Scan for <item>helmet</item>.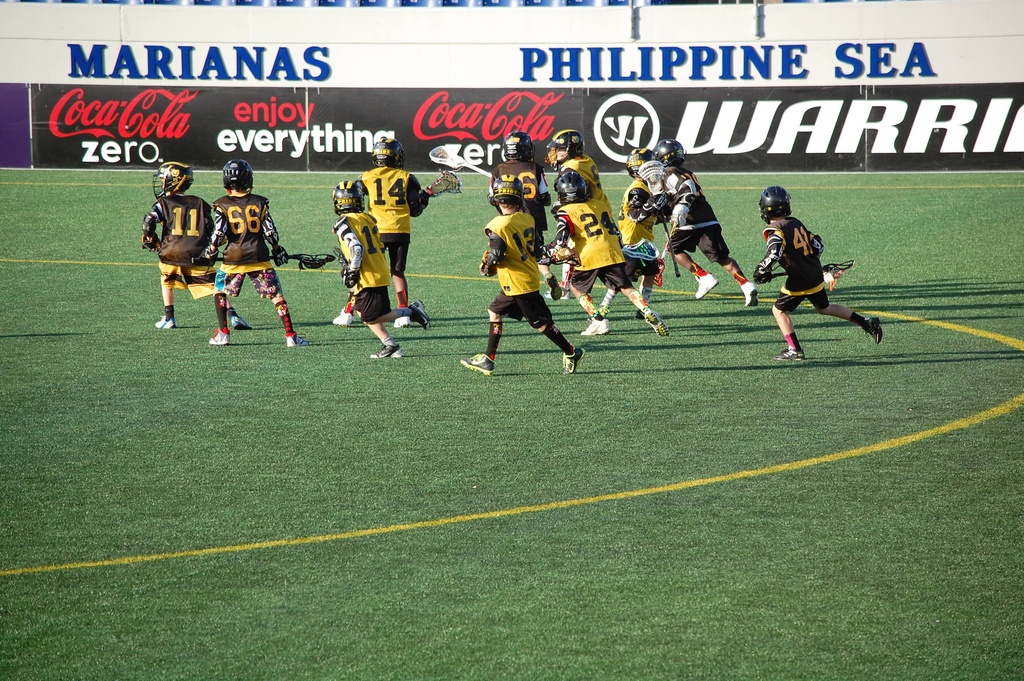
Scan result: (left=757, top=186, right=796, bottom=224).
